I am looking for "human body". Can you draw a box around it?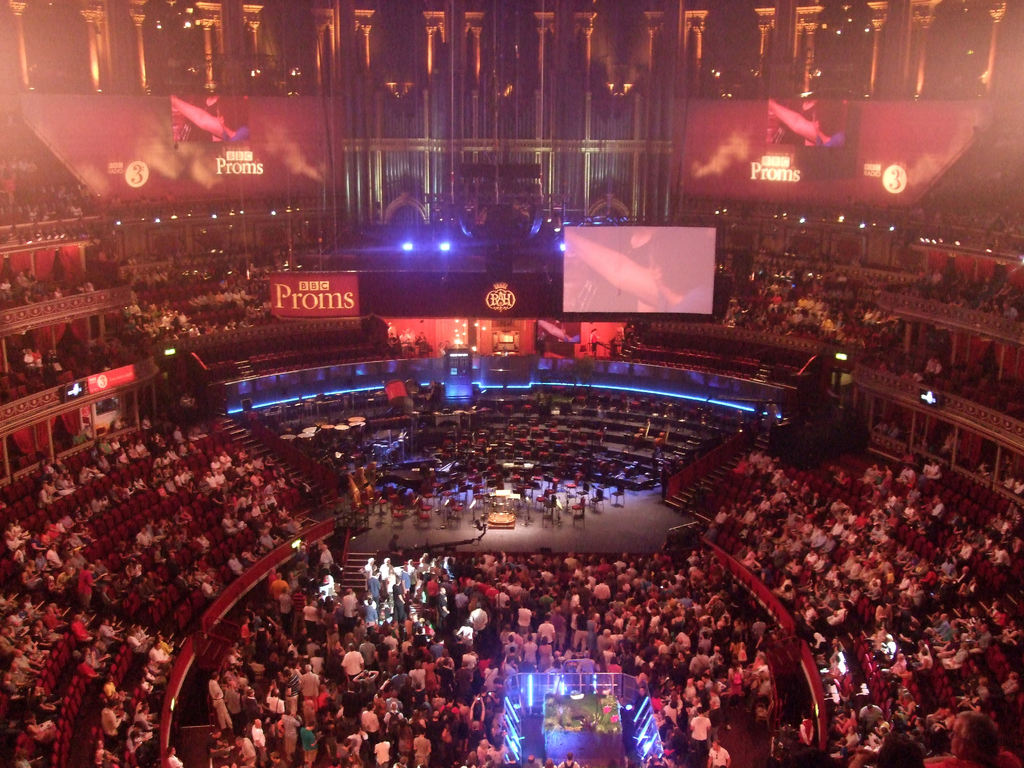
Sure, the bounding box is (785, 476, 799, 500).
